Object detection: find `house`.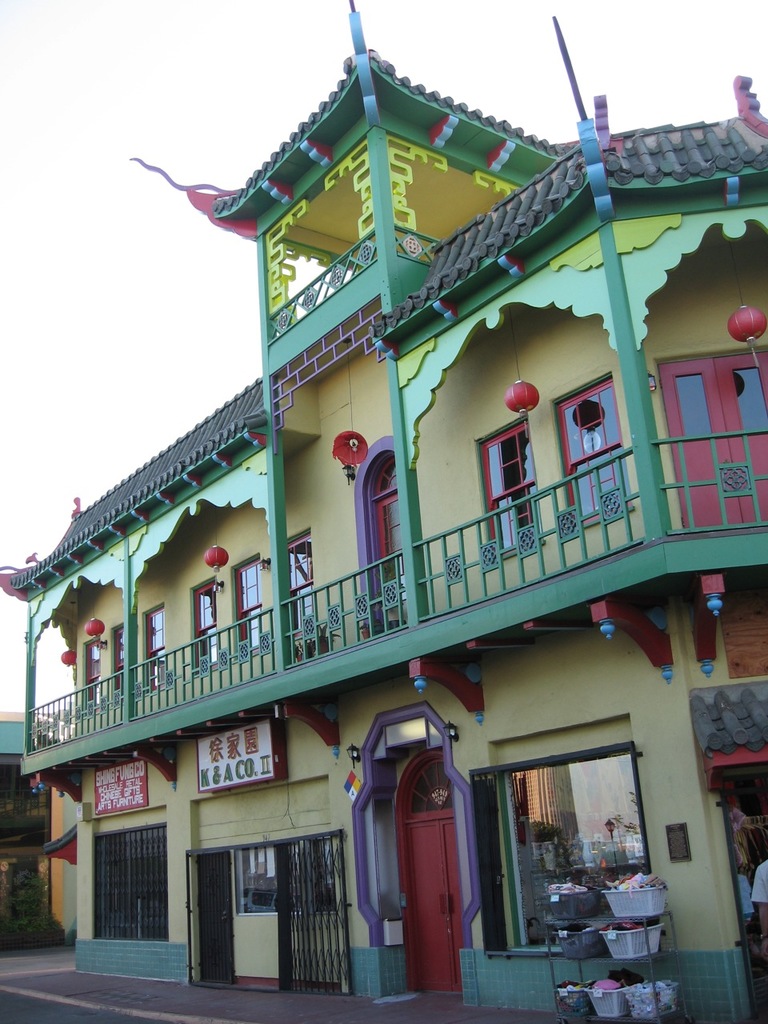
pyautogui.locateOnScreen(0, 0, 767, 1023).
